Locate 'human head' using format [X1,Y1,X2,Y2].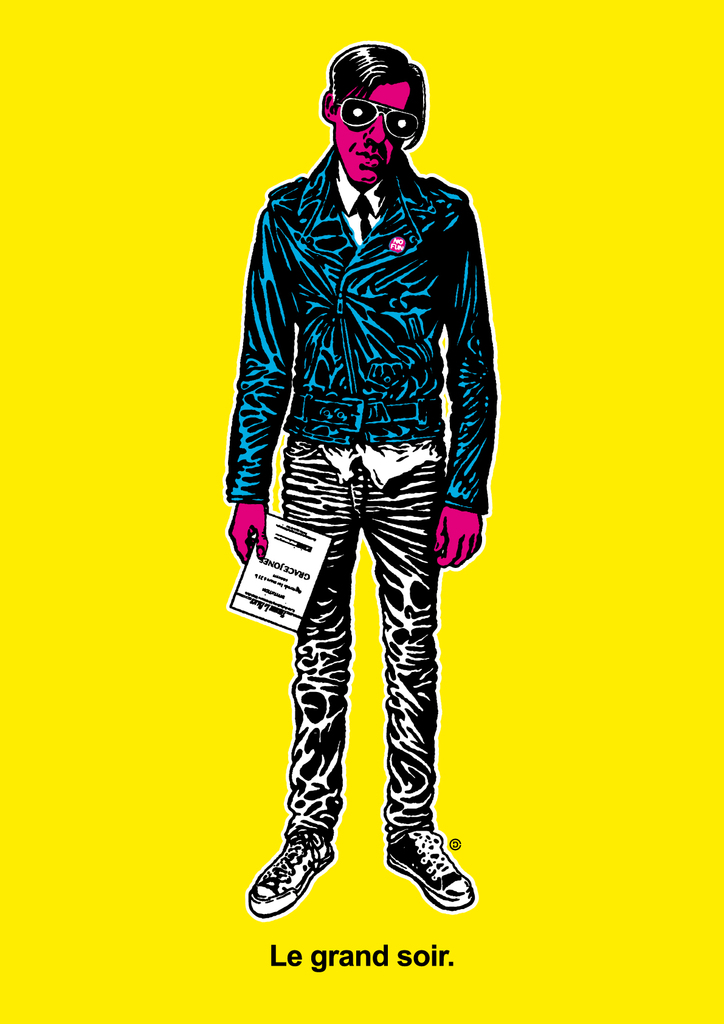
[320,35,437,177].
